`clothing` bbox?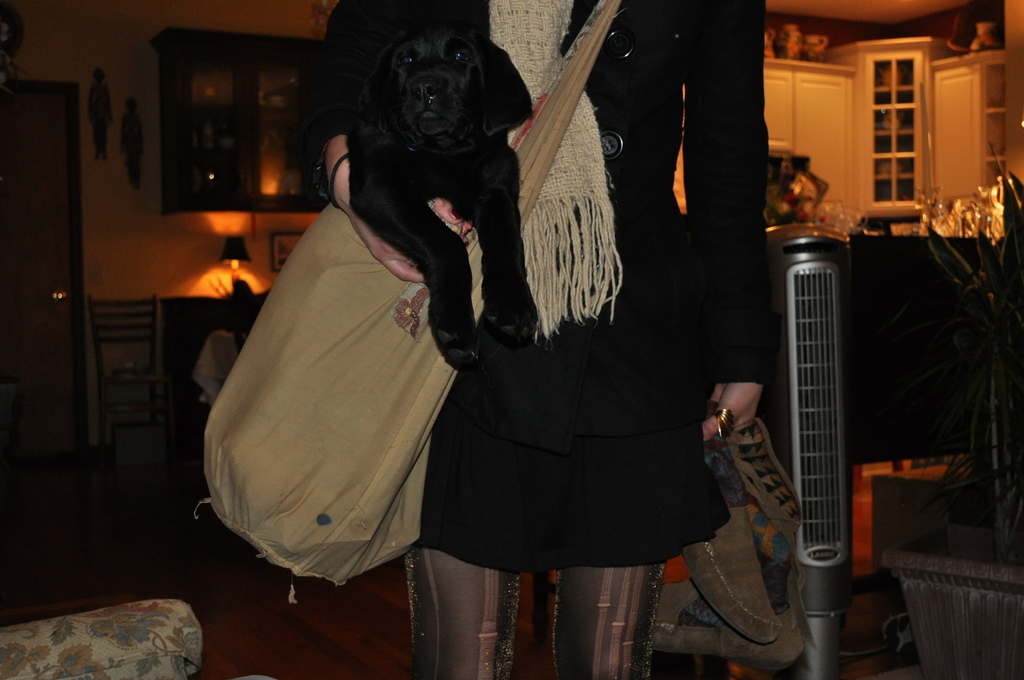
pyautogui.locateOnScreen(295, 0, 772, 571)
